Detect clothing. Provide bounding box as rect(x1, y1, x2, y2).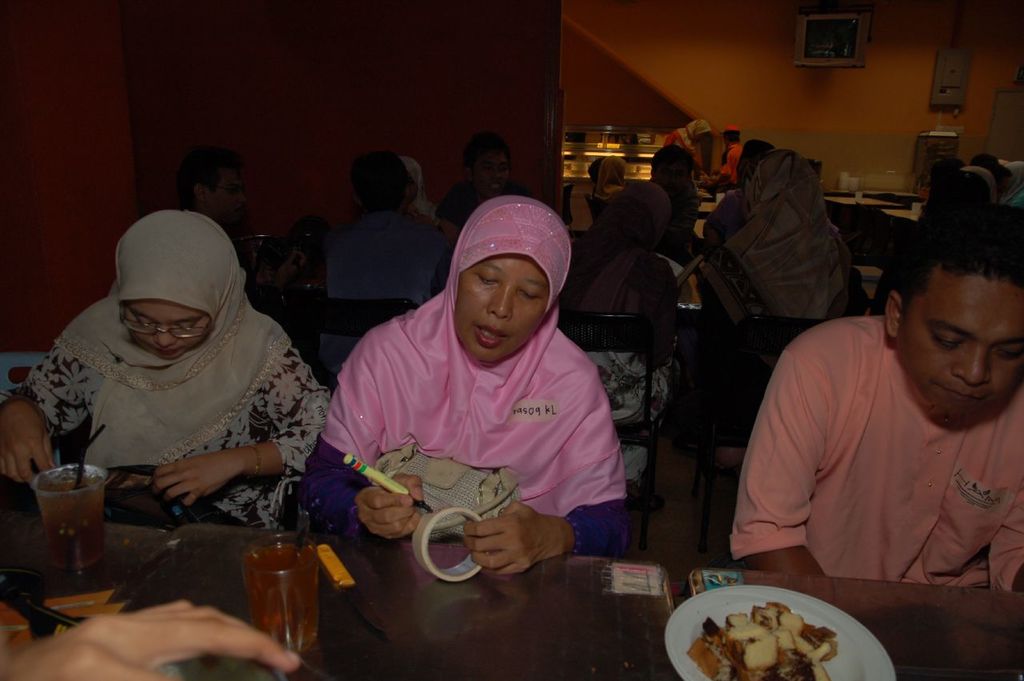
rect(733, 318, 1022, 593).
